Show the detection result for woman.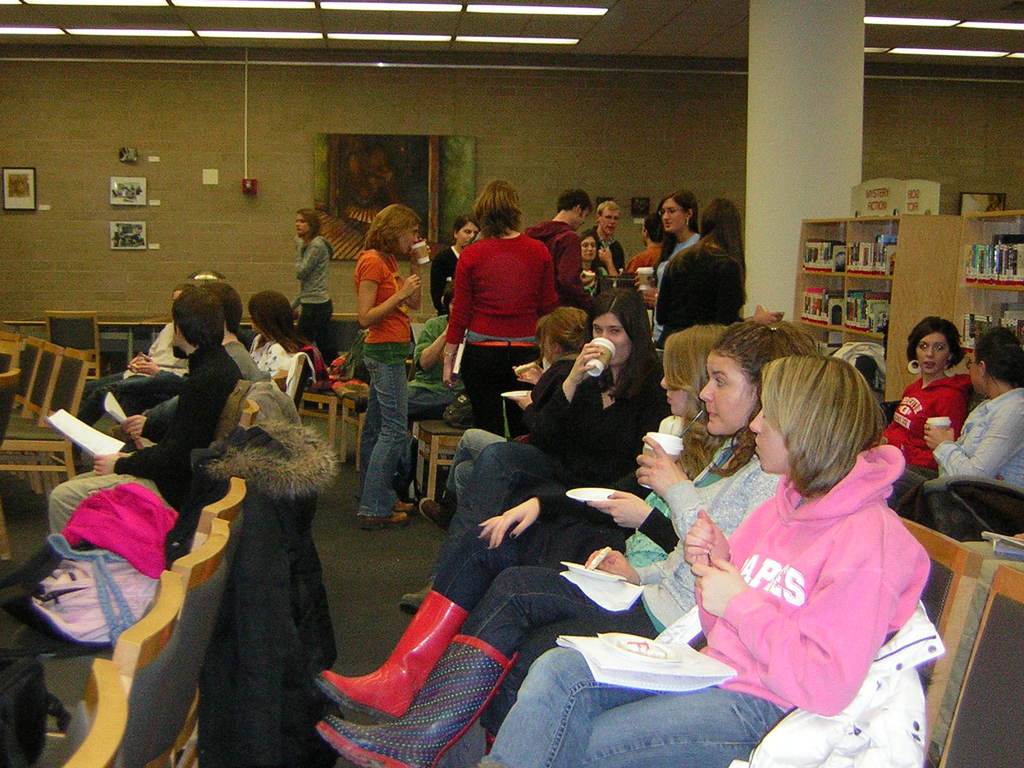
bbox=(399, 291, 662, 611).
